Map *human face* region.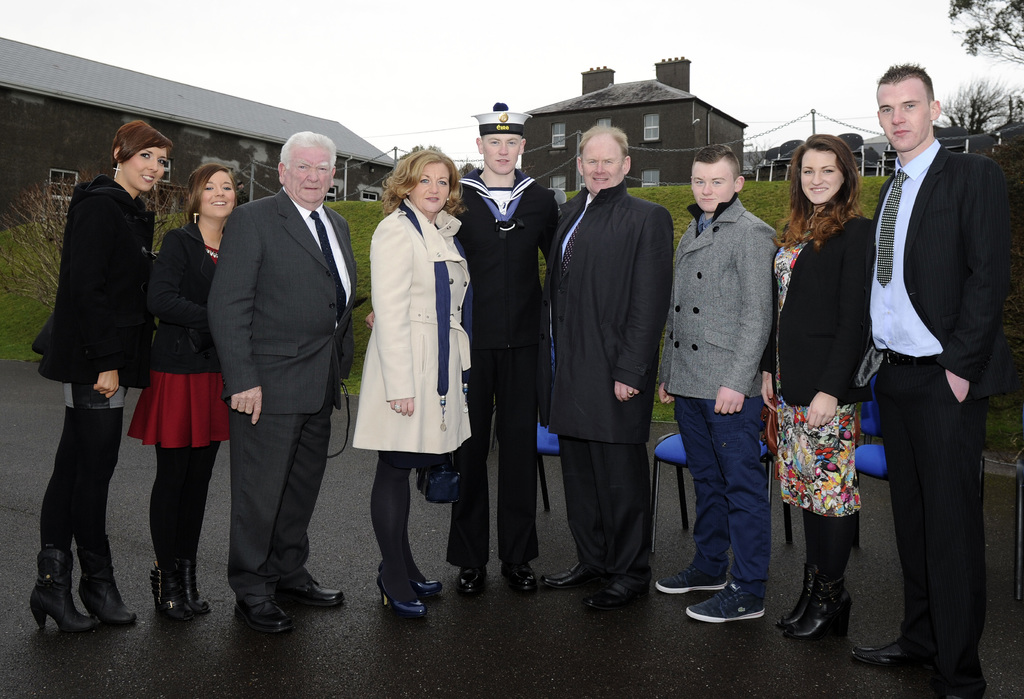
Mapped to 196/170/236/222.
